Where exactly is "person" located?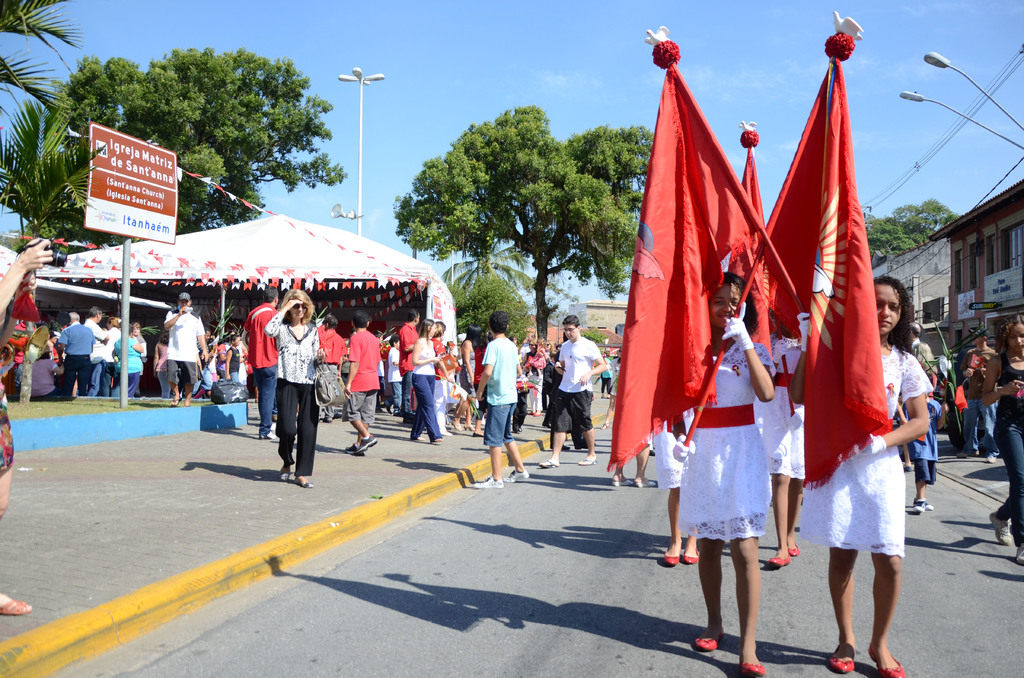
Its bounding box is {"left": 784, "top": 278, "right": 931, "bottom": 677}.
